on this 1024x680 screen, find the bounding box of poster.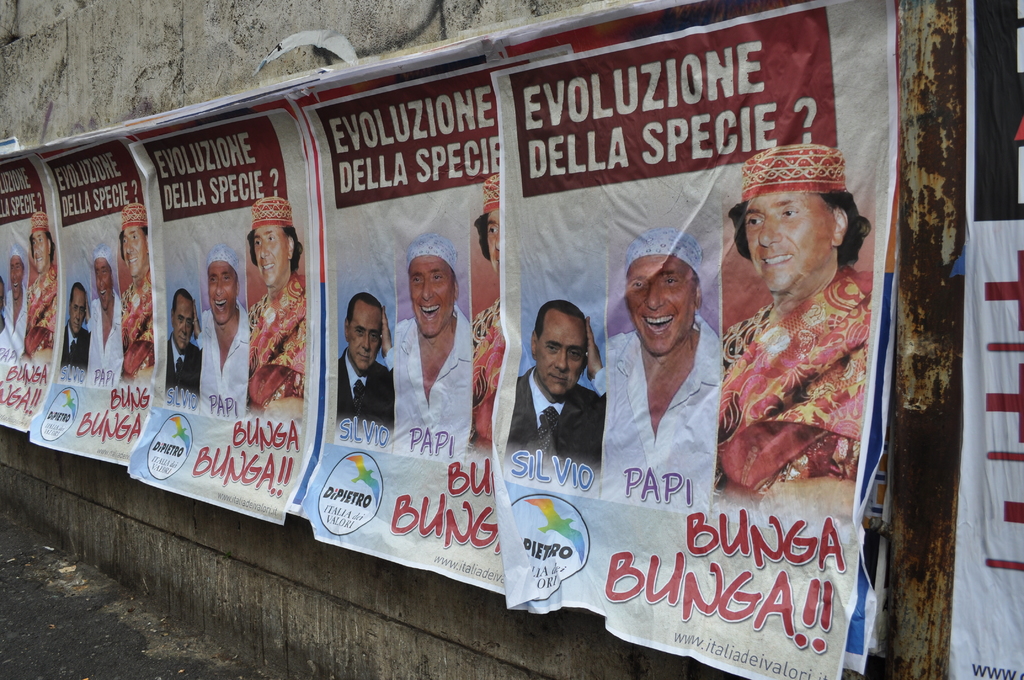
Bounding box: locate(294, 67, 508, 605).
